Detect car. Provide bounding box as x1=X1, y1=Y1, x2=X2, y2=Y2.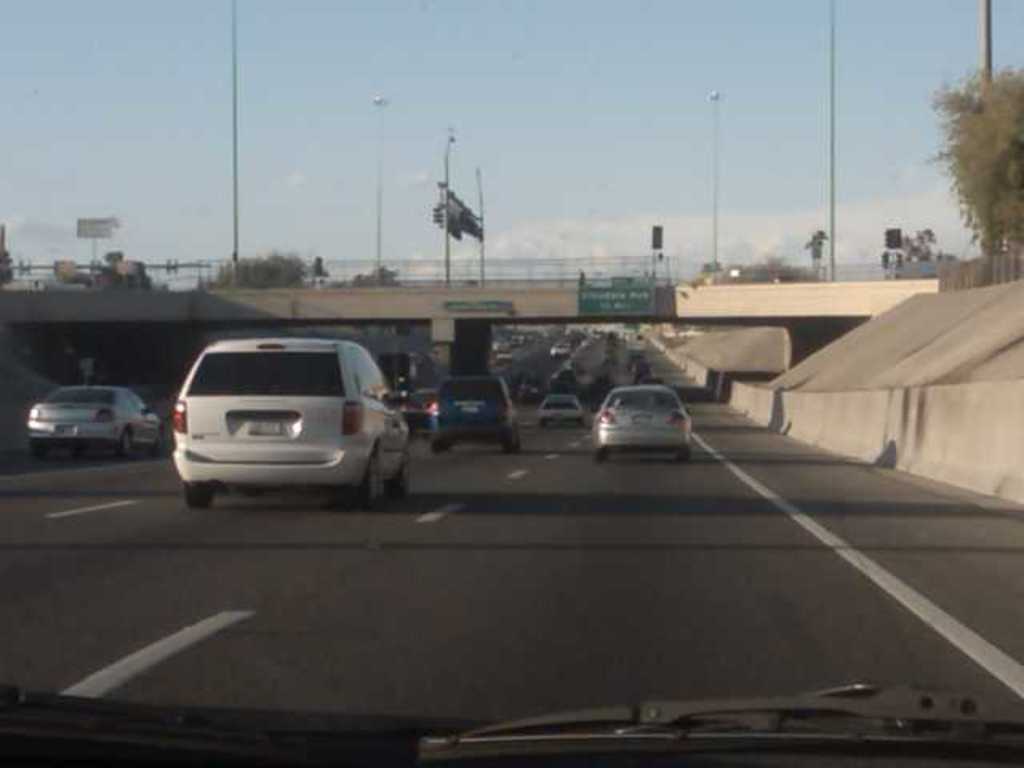
x1=594, y1=389, x2=686, y2=461.
